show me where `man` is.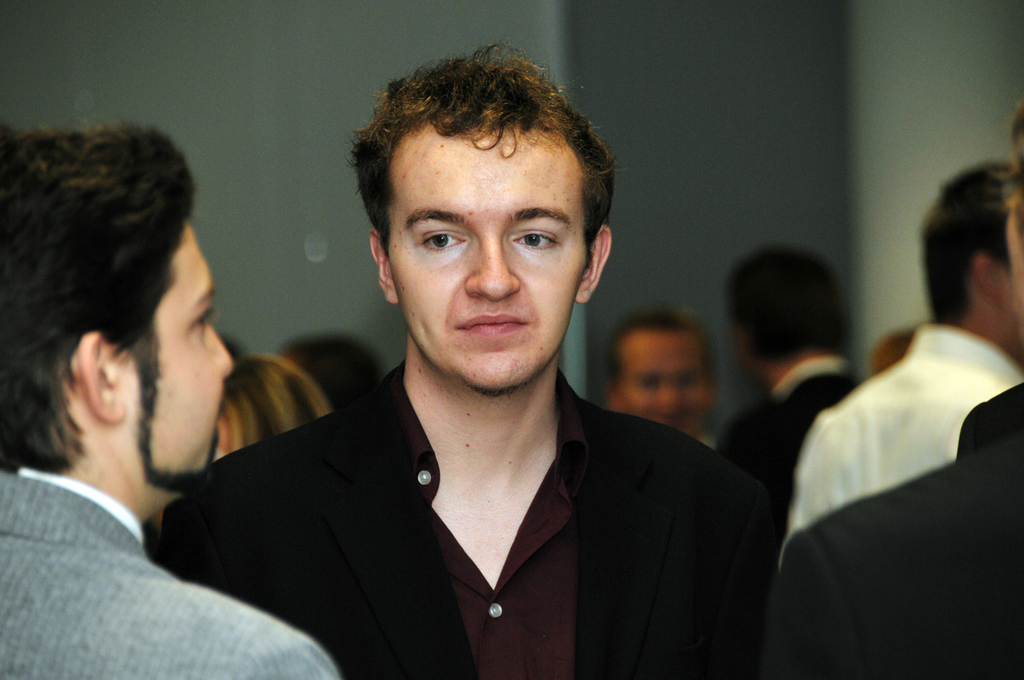
`man` is at [764,93,1023,679].
